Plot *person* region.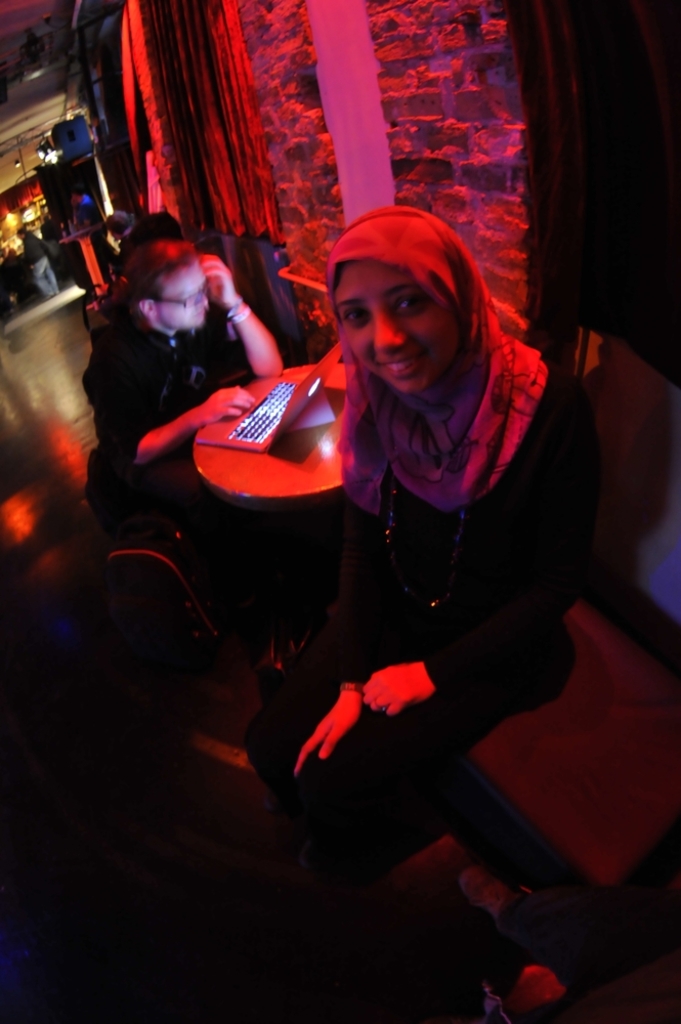
Plotted at locate(207, 159, 586, 927).
